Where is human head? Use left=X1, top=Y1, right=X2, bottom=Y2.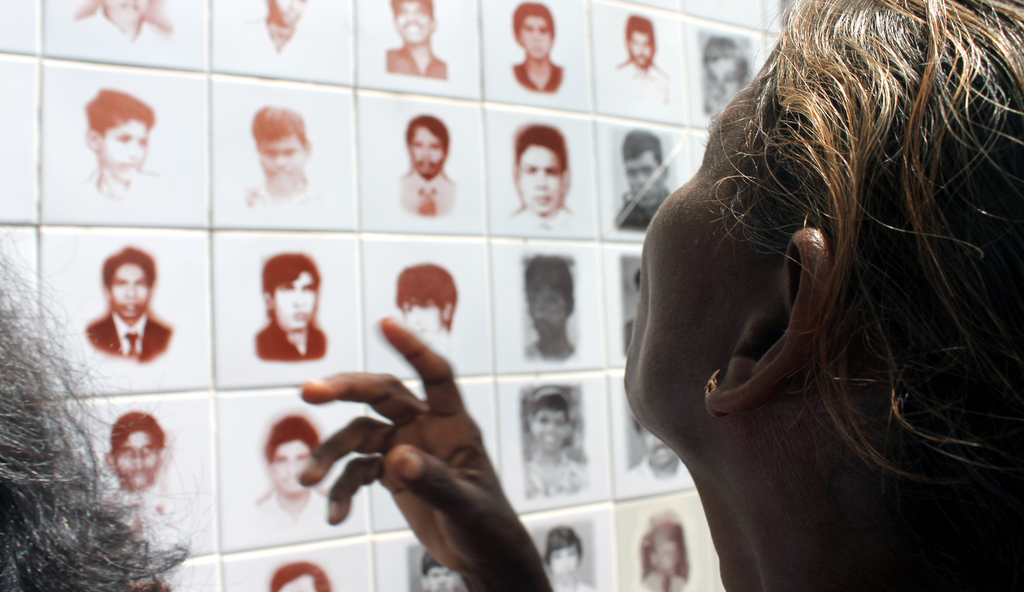
left=108, top=411, right=165, bottom=484.
